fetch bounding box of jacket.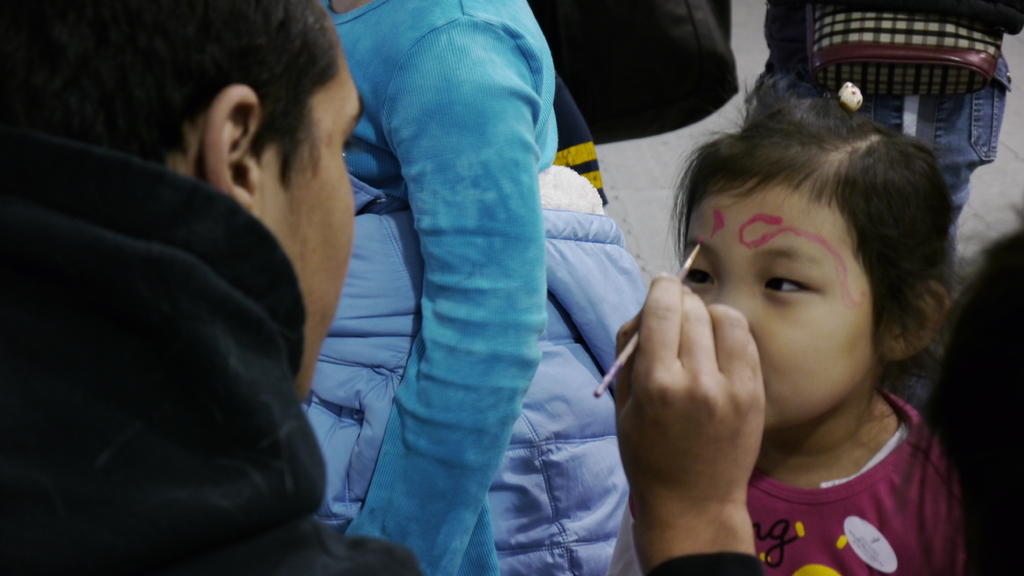
Bbox: <region>17, 52, 340, 547</region>.
